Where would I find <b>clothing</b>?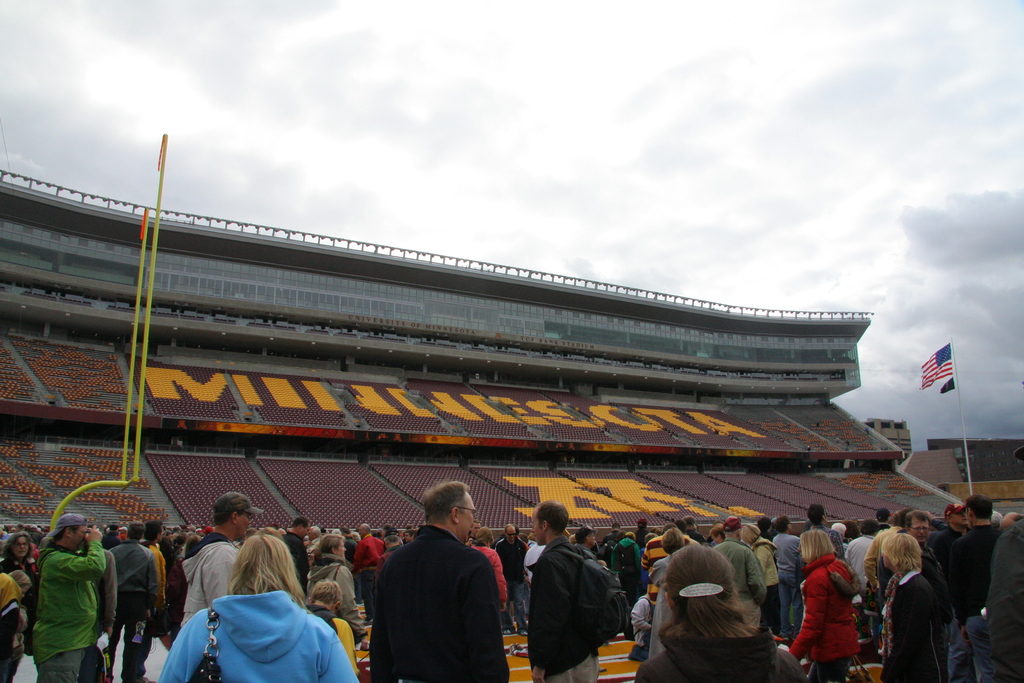
At 847,536,876,572.
